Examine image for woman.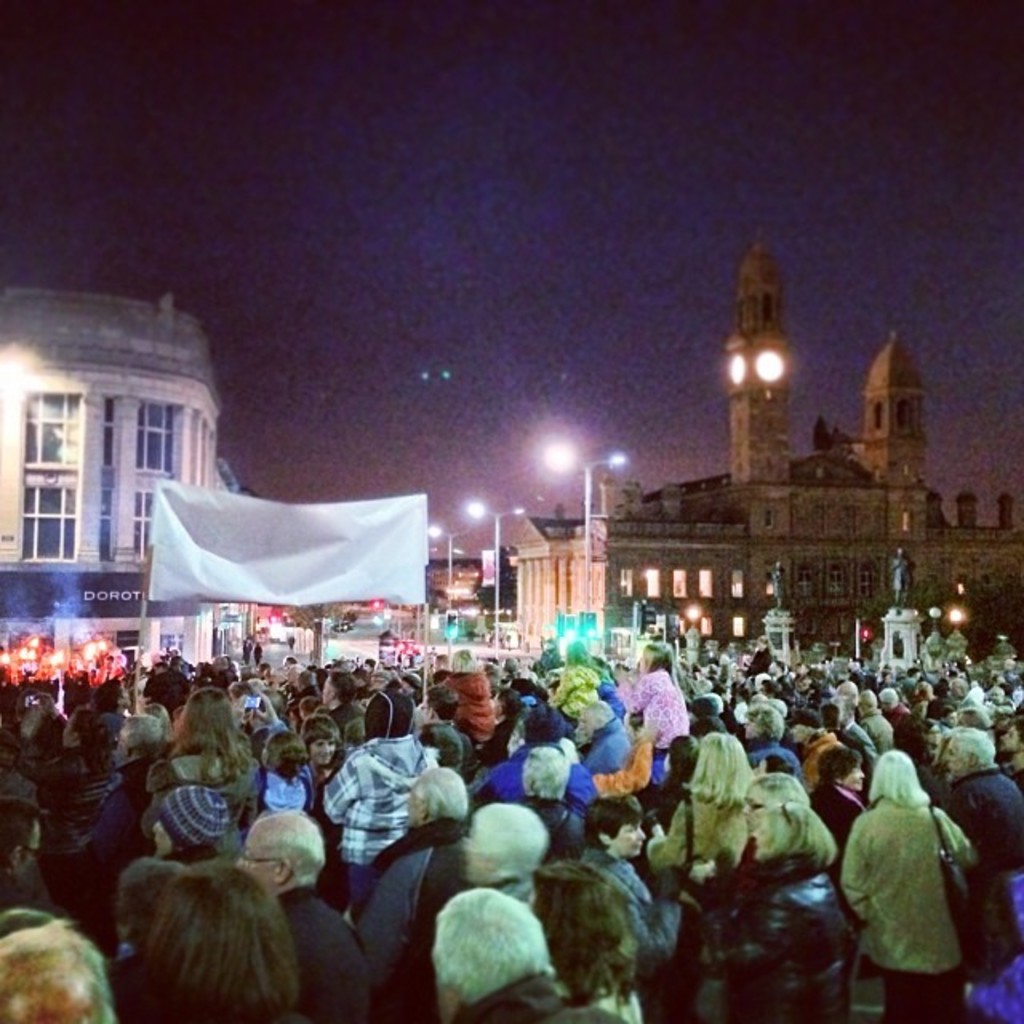
Examination result: detection(646, 725, 752, 882).
